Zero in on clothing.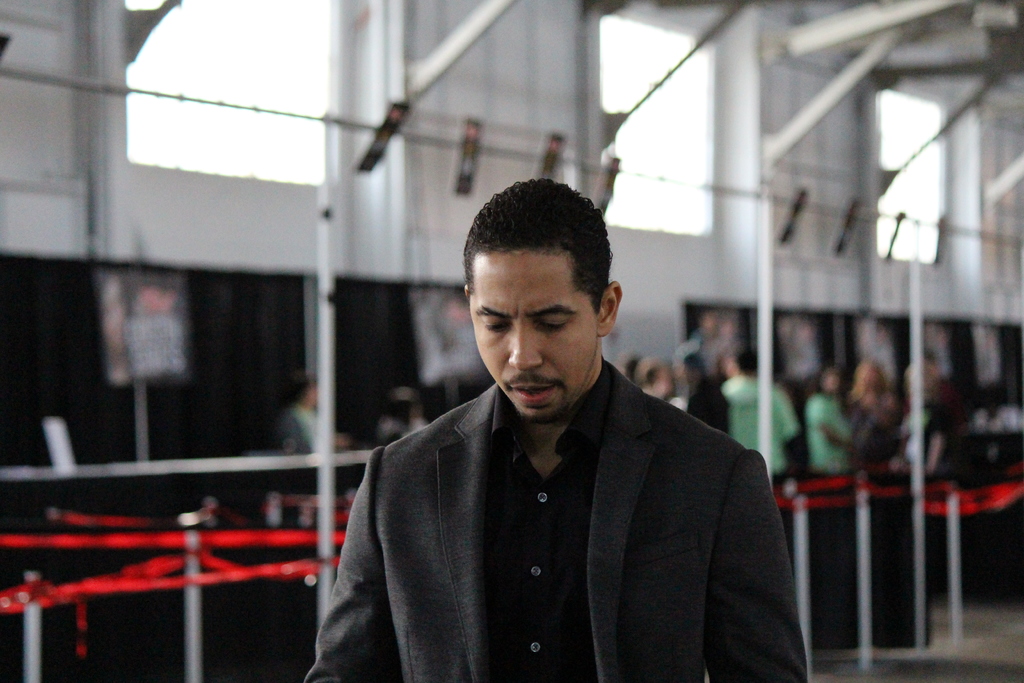
Zeroed in: Rect(899, 393, 955, 475).
